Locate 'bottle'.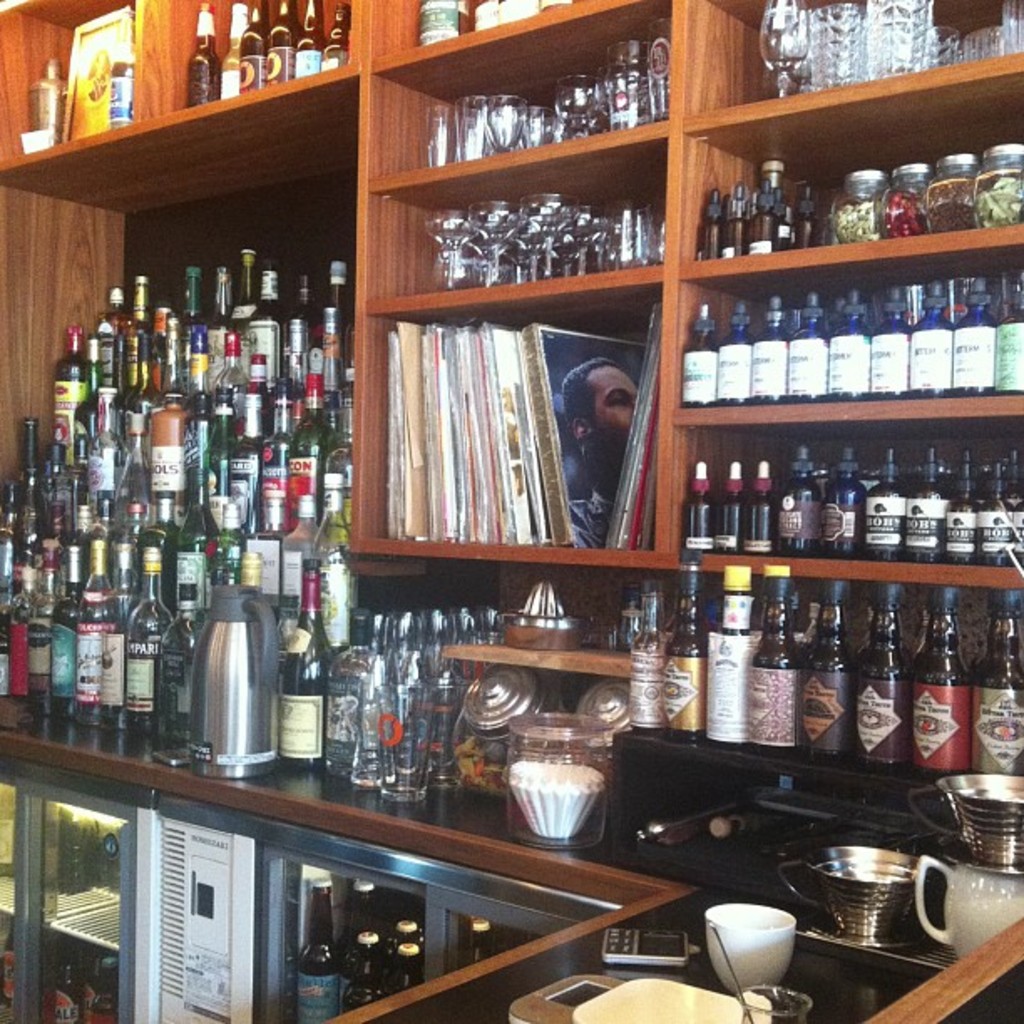
Bounding box: (x1=226, y1=0, x2=254, y2=100).
